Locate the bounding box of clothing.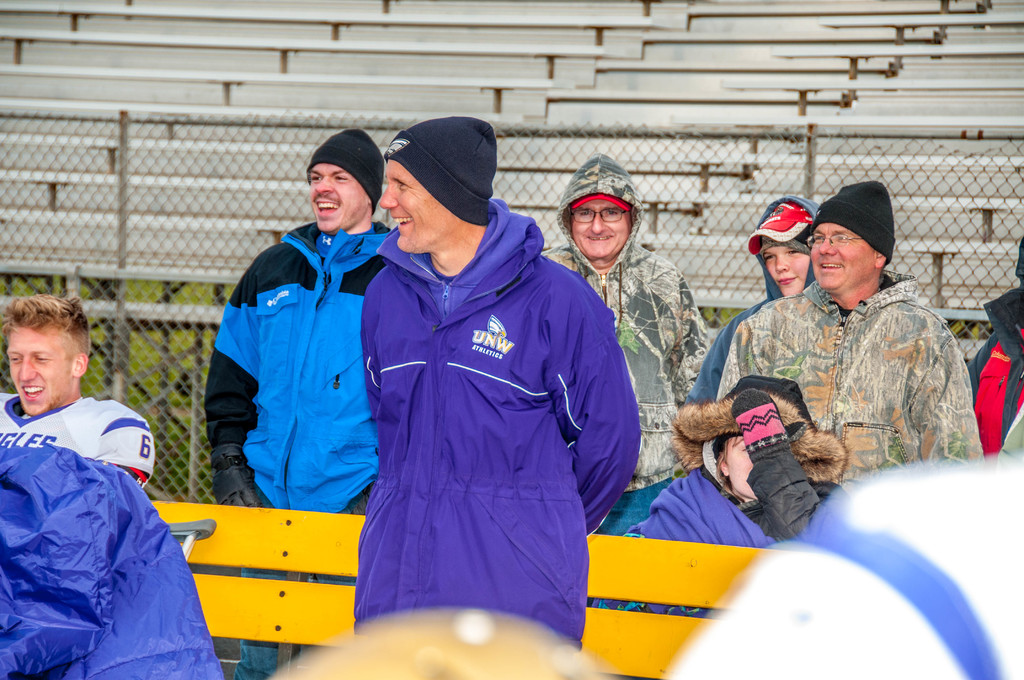
Bounding box: locate(967, 236, 1023, 457).
